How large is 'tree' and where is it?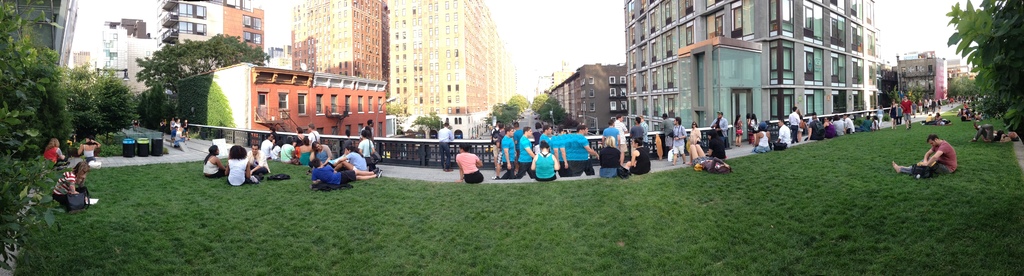
Bounding box: (948,72,977,106).
